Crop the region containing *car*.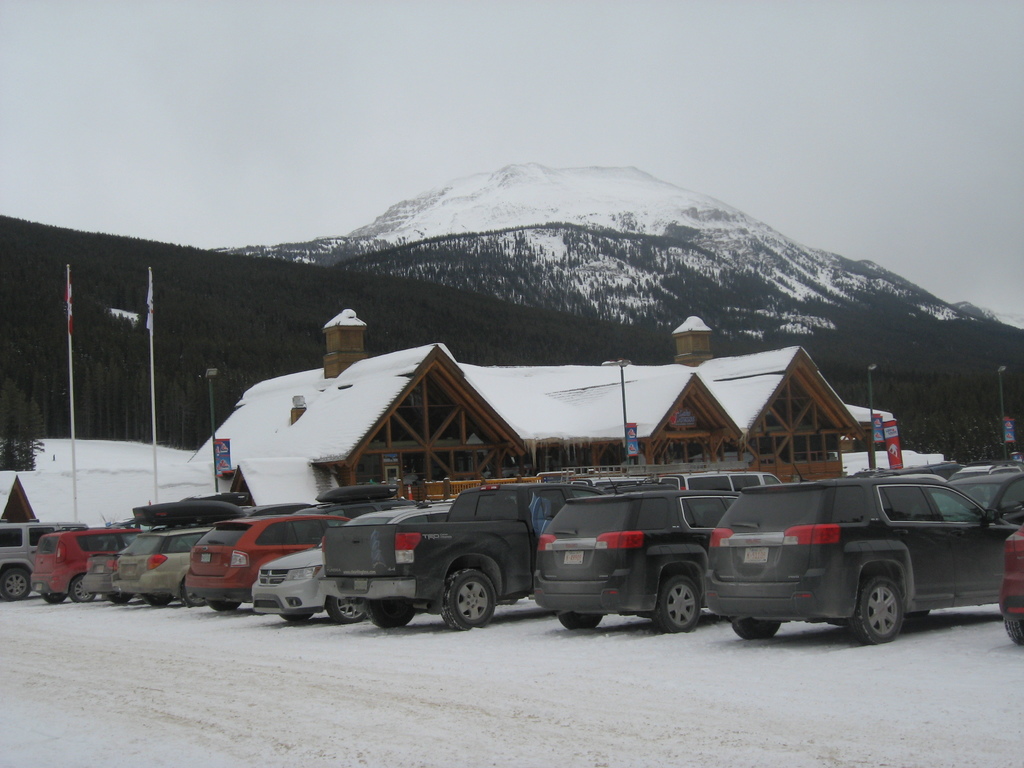
Crop region: select_region(183, 504, 348, 609).
